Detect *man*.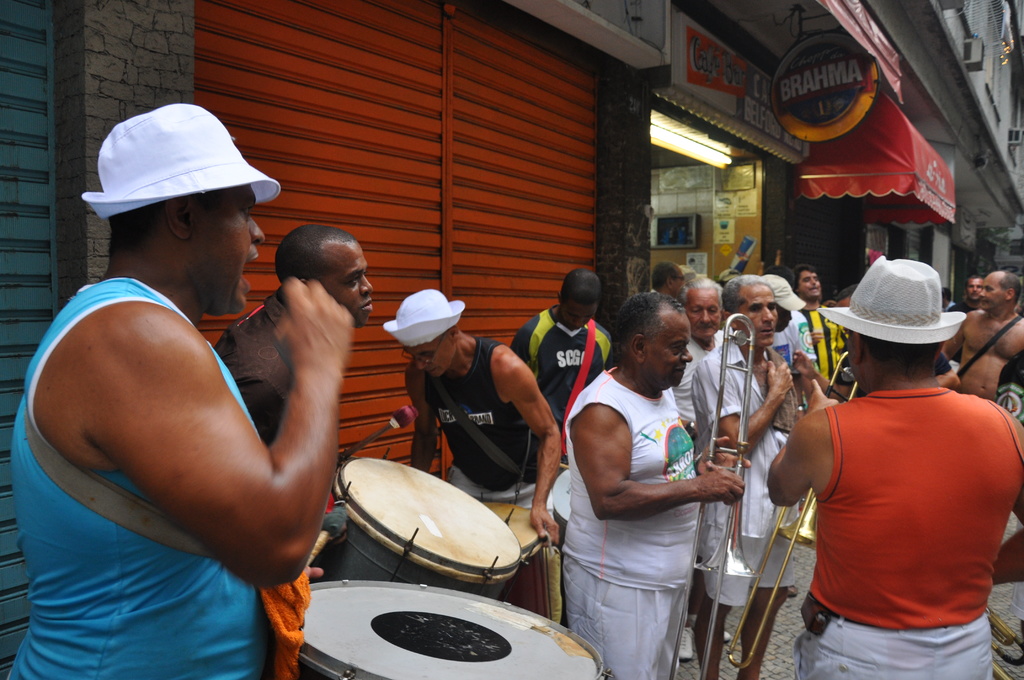
Detected at (left=513, top=266, right=615, bottom=436).
